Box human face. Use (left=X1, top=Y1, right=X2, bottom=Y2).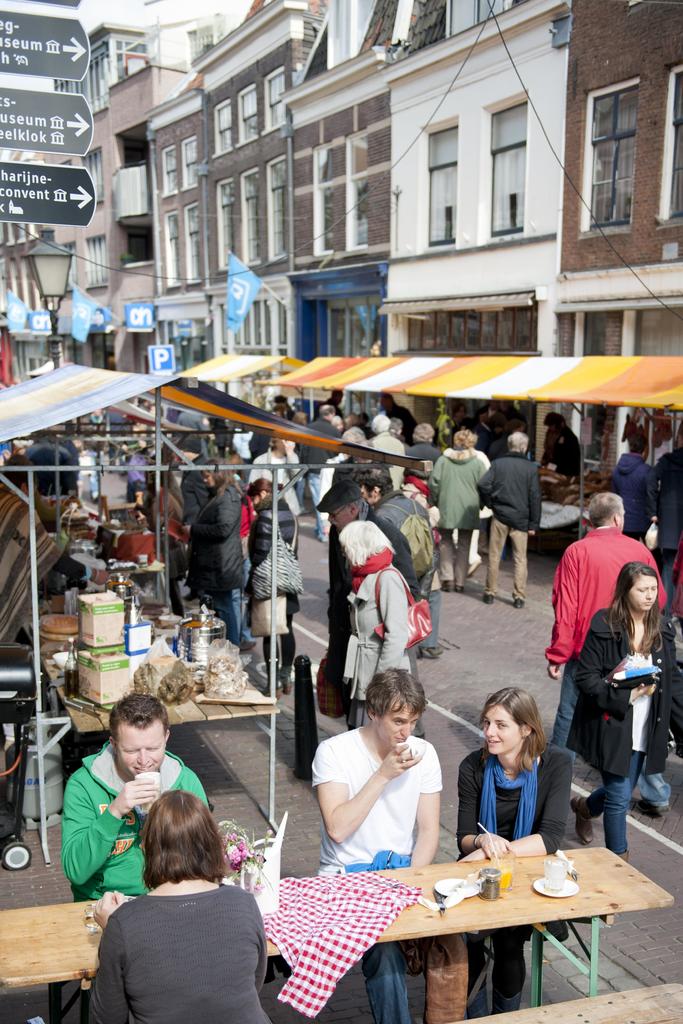
(left=327, top=505, right=359, bottom=524).
